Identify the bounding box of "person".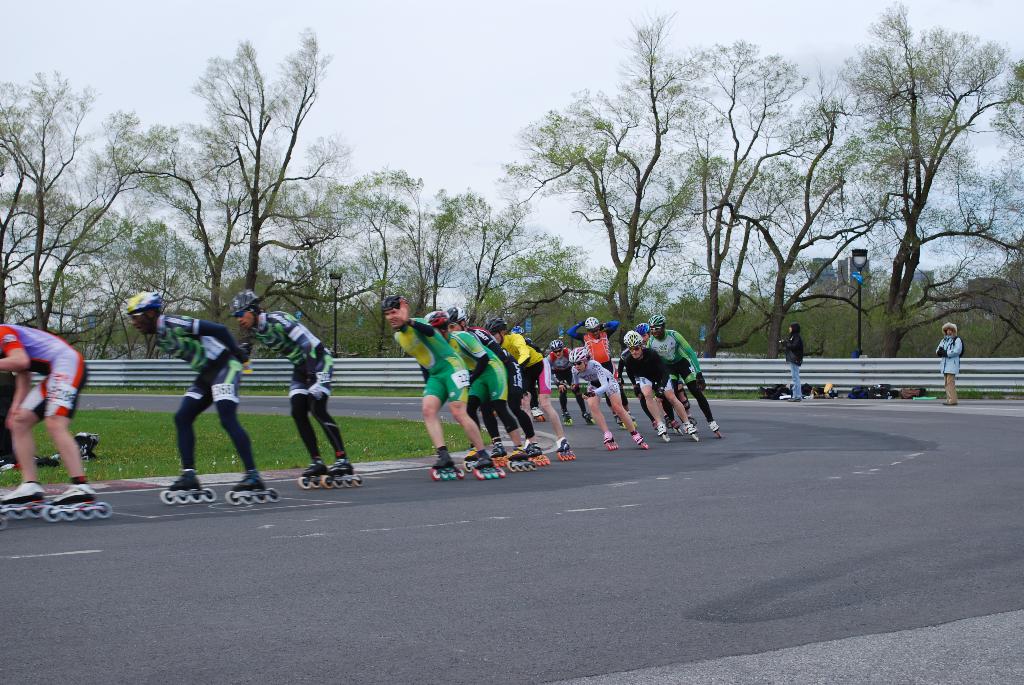
locate(147, 296, 243, 497).
